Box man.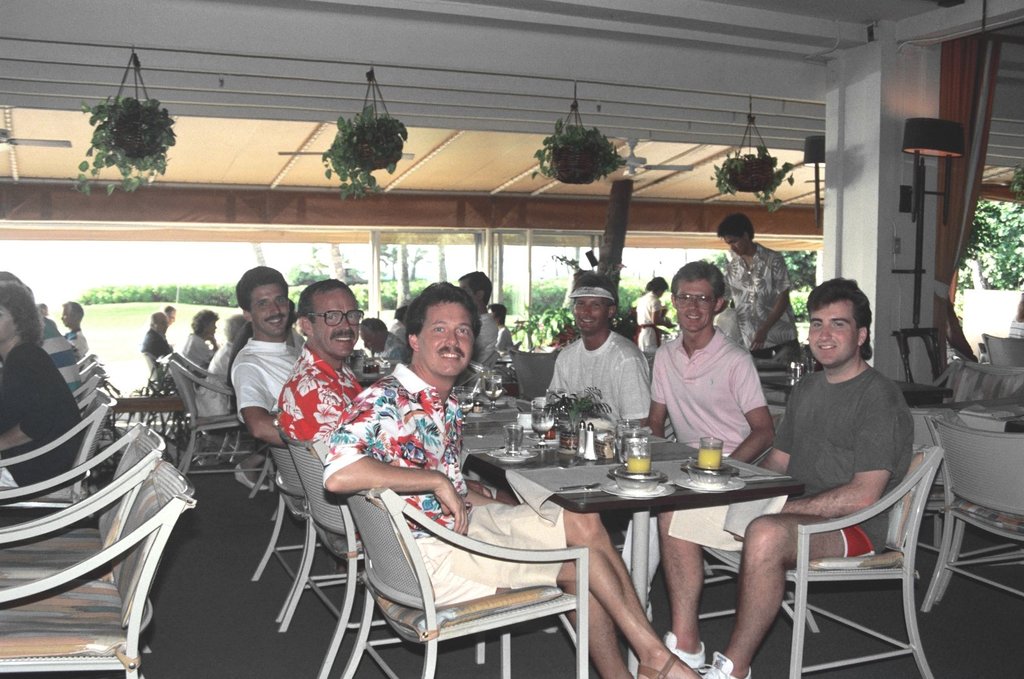
{"left": 629, "top": 274, "right": 669, "bottom": 350}.
